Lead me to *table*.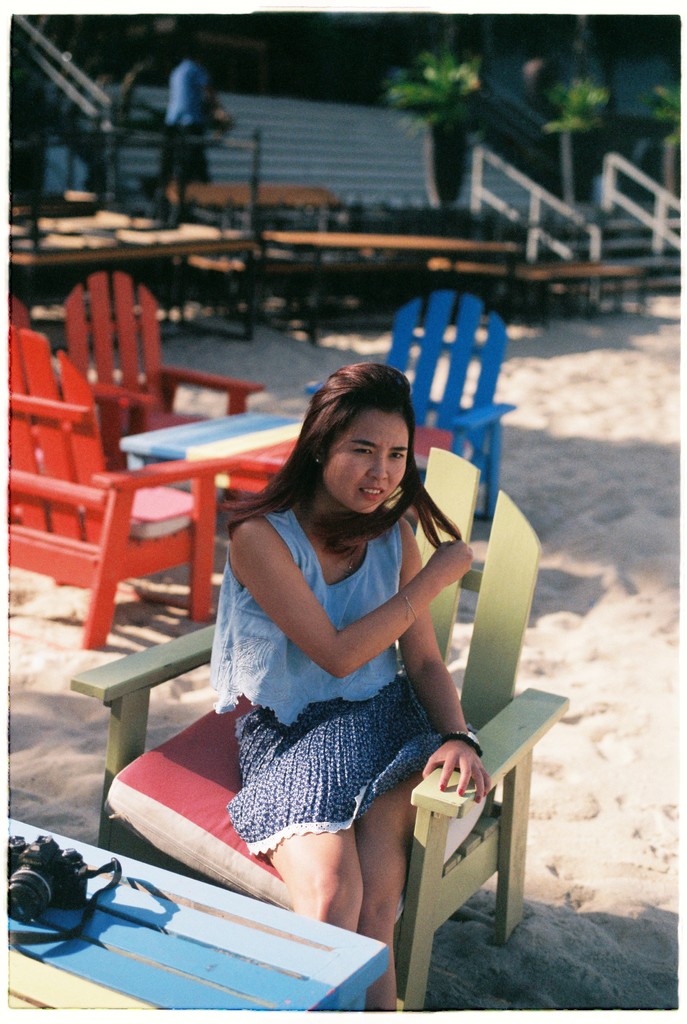
Lead to rect(433, 257, 645, 330).
